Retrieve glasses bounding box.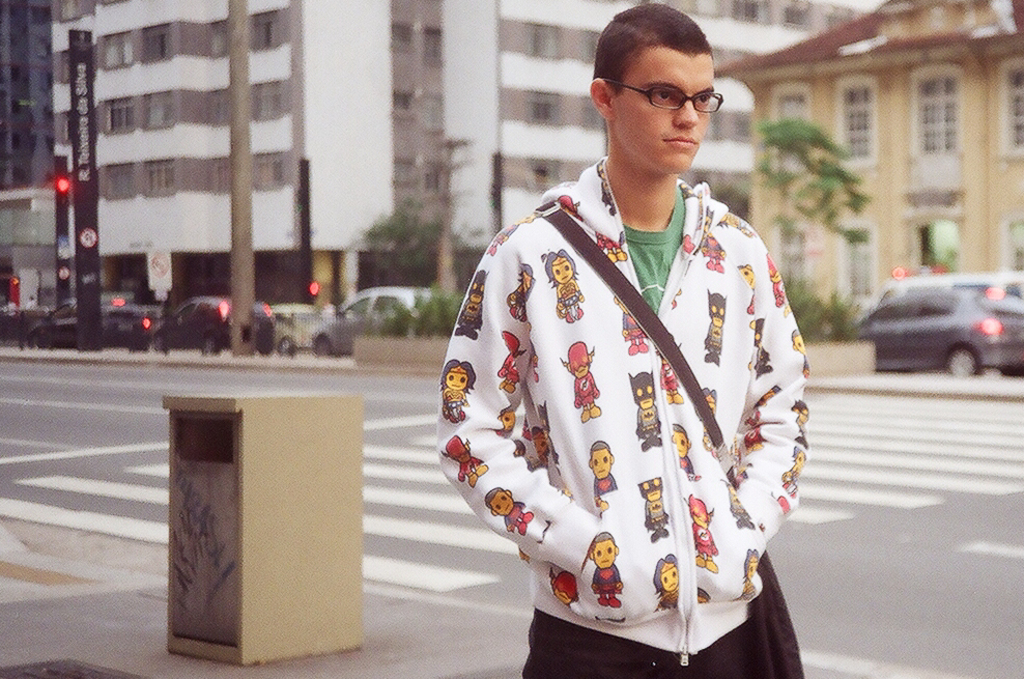
Bounding box: [616,65,732,112].
